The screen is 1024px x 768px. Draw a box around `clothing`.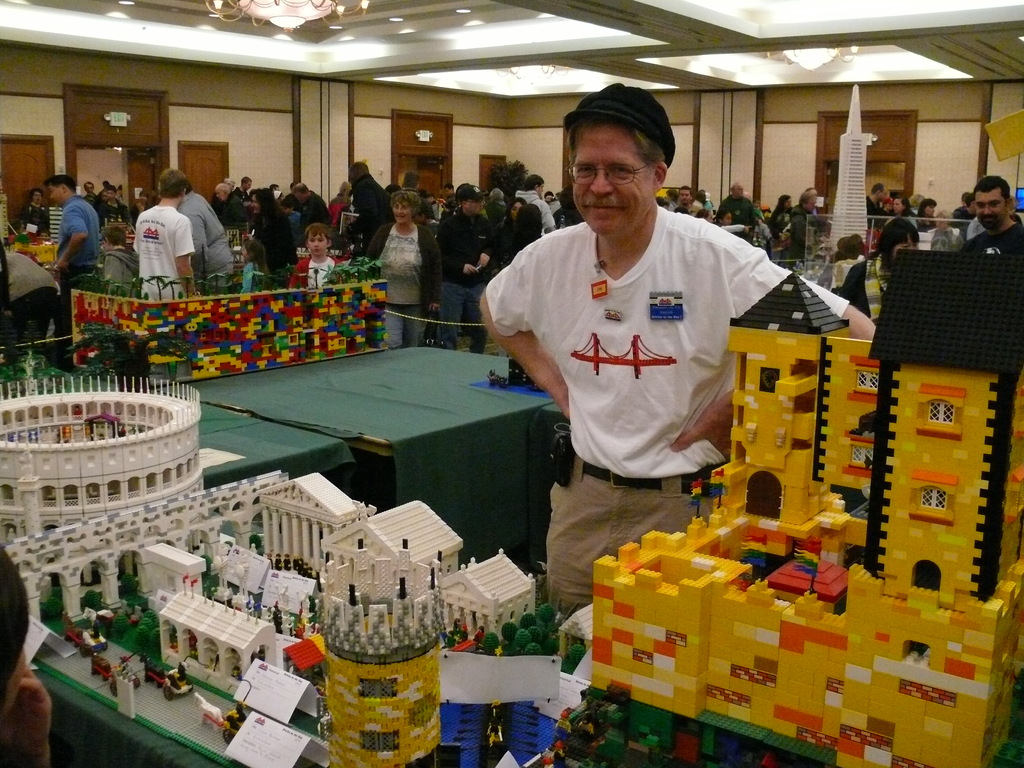
BBox(326, 192, 342, 225).
